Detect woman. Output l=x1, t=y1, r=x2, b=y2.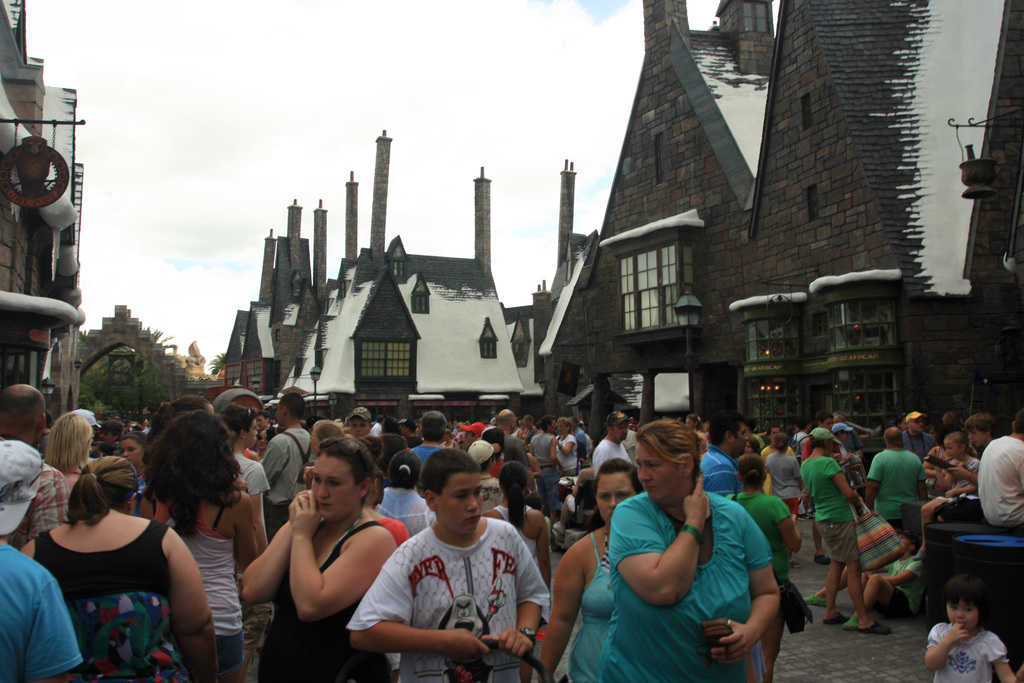
l=238, t=438, r=397, b=682.
